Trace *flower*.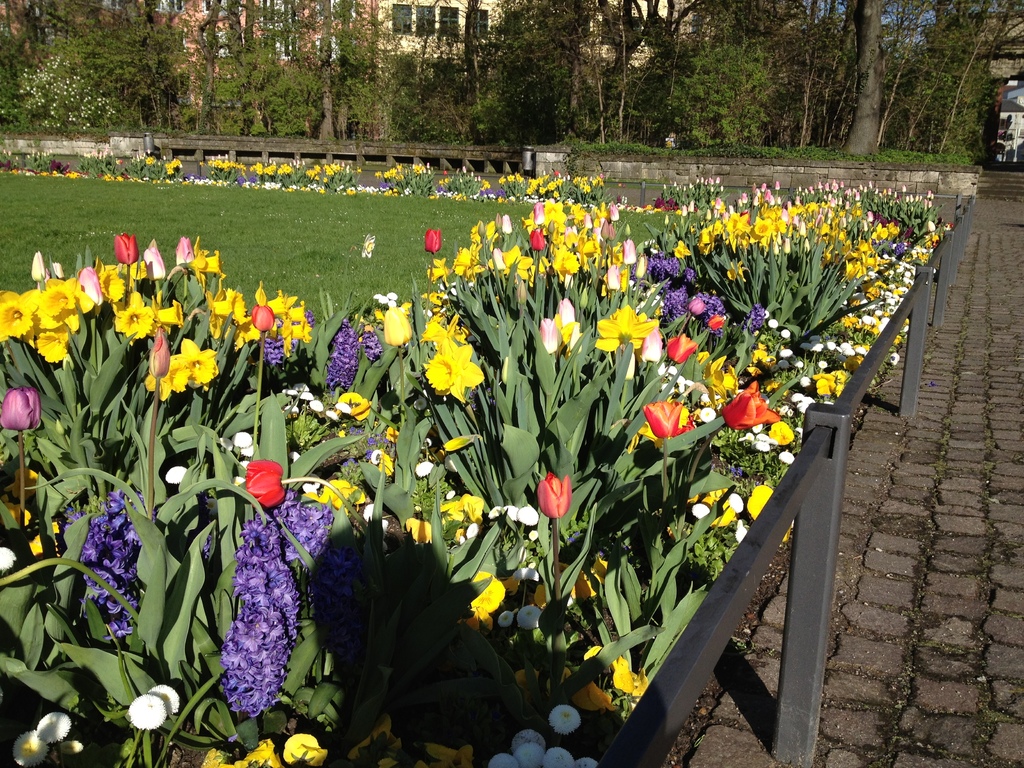
Traced to <box>9,150,14,156</box>.
